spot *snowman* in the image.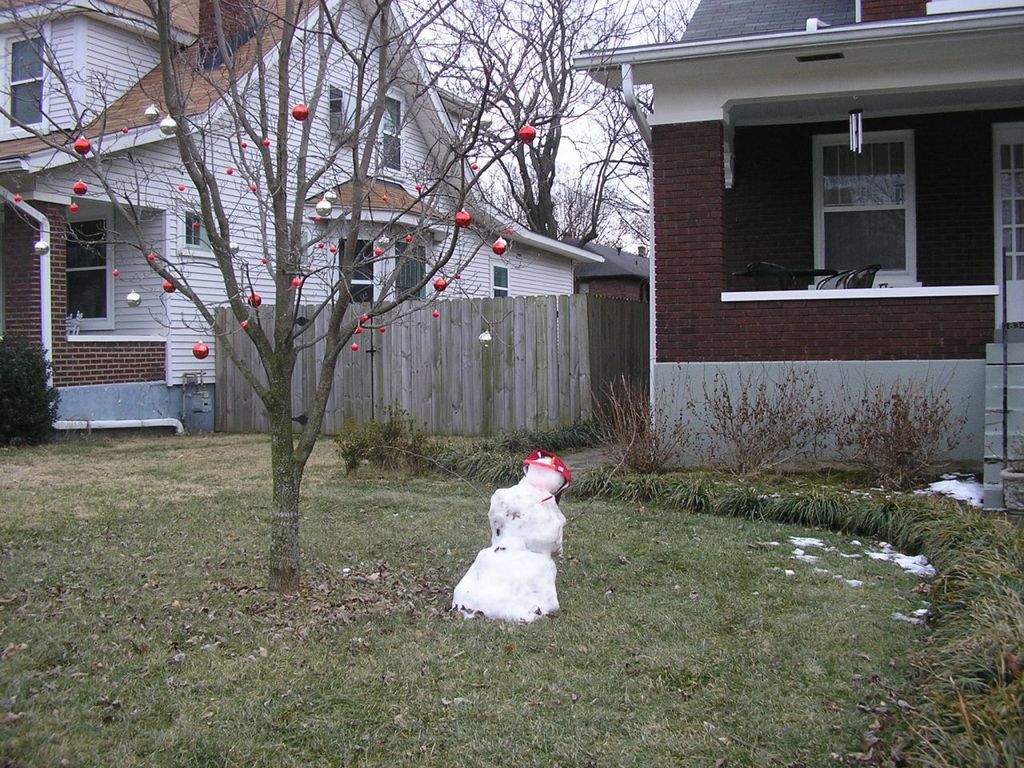
*snowman* found at l=448, t=450, r=571, b=619.
